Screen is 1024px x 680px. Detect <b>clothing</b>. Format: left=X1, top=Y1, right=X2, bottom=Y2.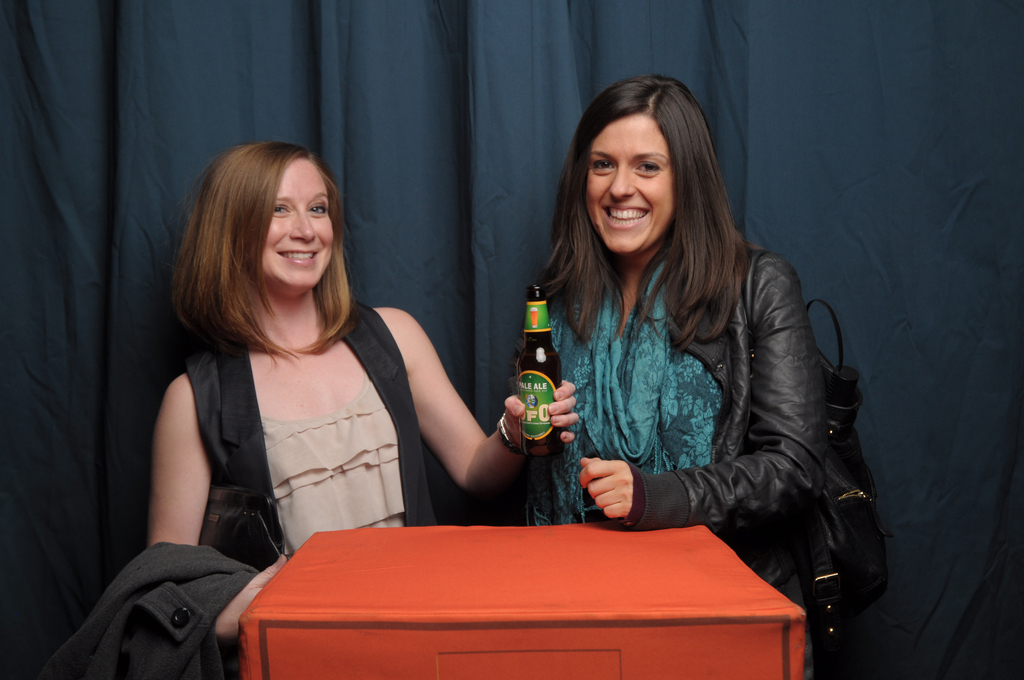
left=38, top=537, right=253, bottom=679.
